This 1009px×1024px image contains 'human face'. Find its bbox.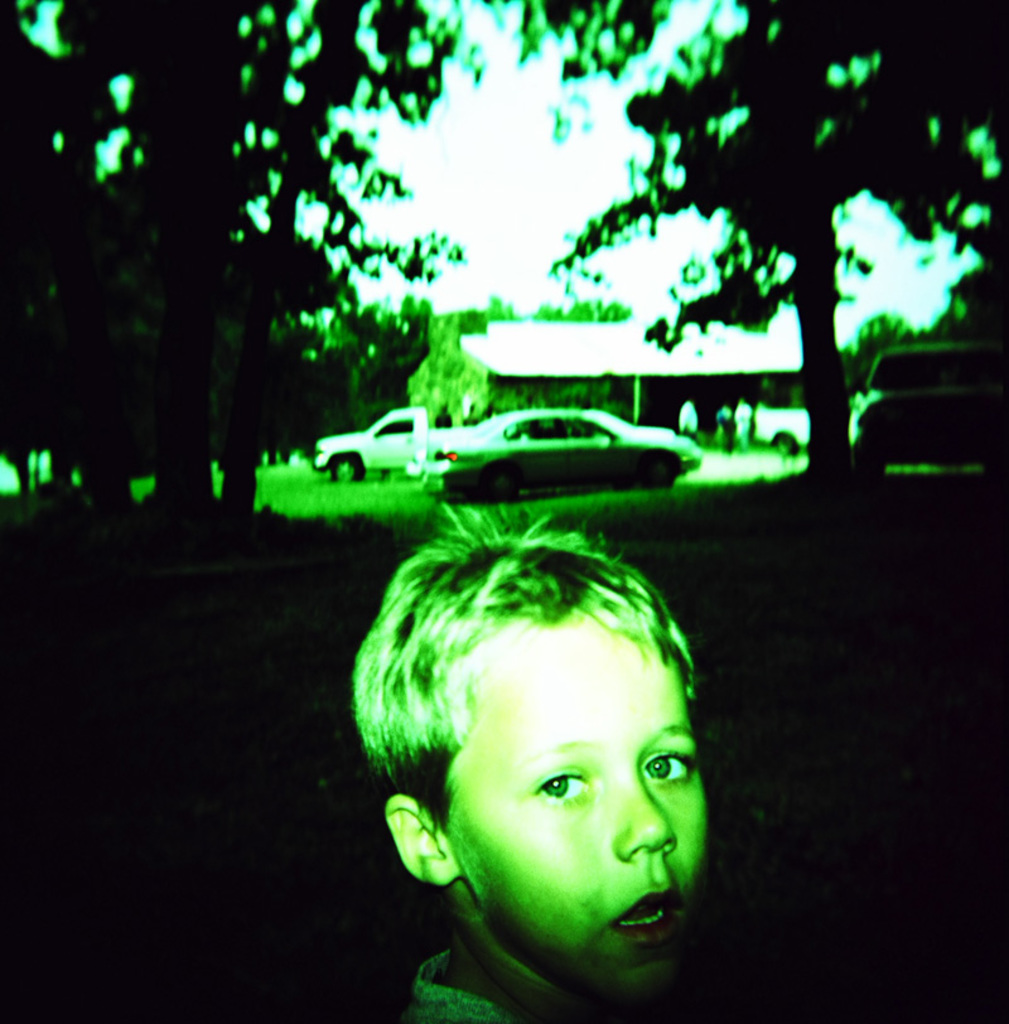
438,613,716,987.
